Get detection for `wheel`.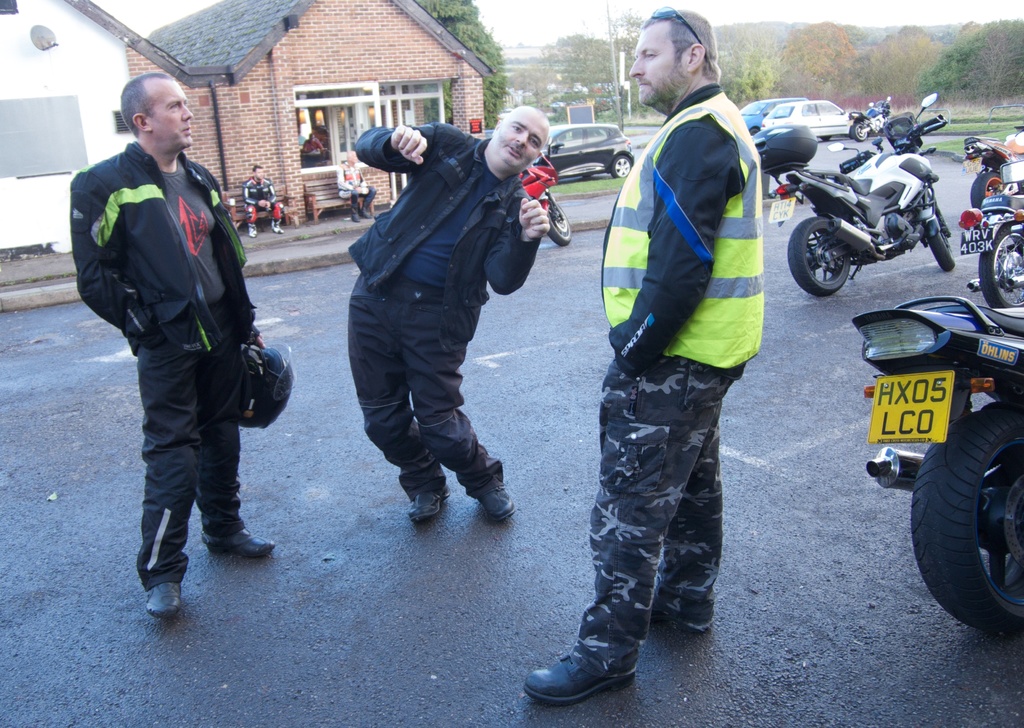
Detection: BBox(908, 397, 1023, 646).
